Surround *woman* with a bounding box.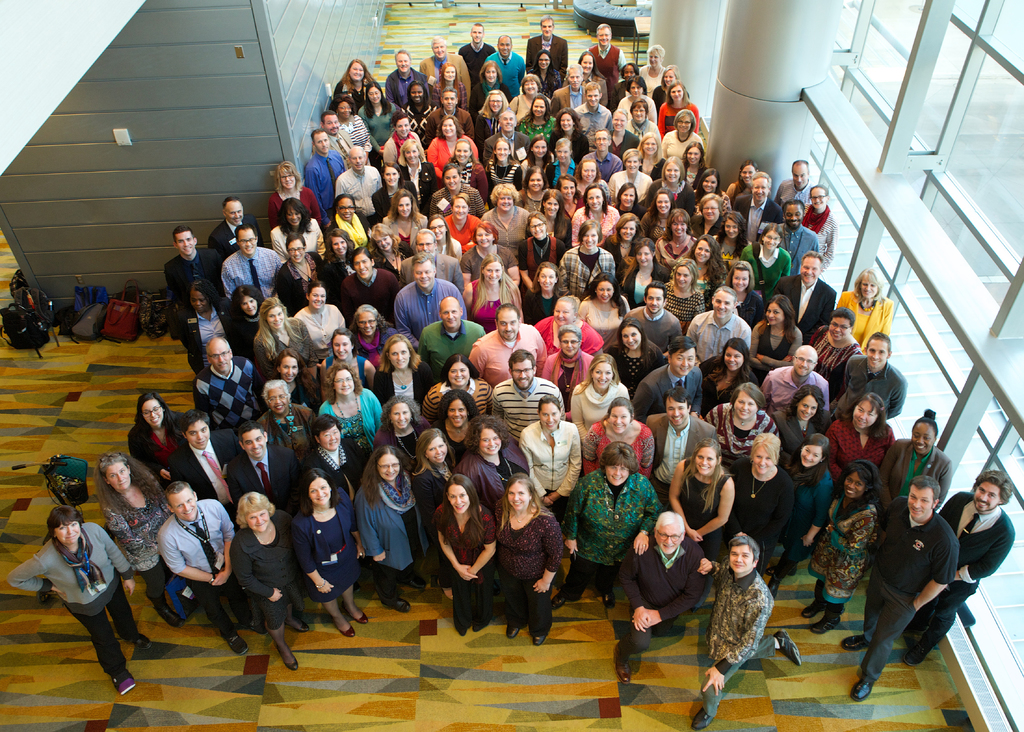
[left=704, top=336, right=754, bottom=411].
